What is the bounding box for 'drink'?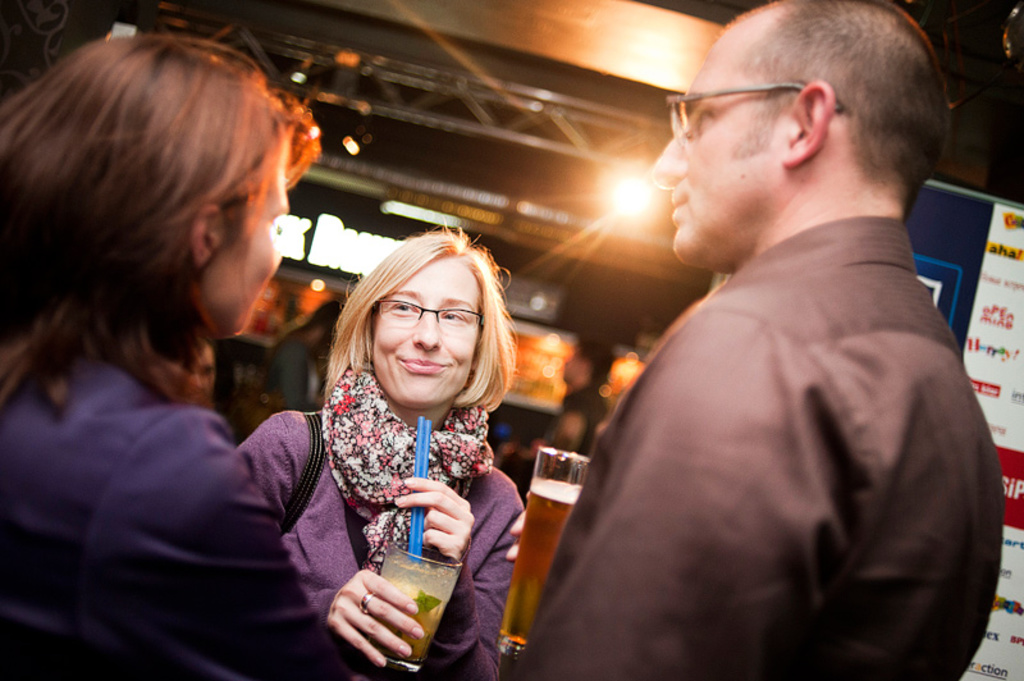
<box>383,575,443,667</box>.
